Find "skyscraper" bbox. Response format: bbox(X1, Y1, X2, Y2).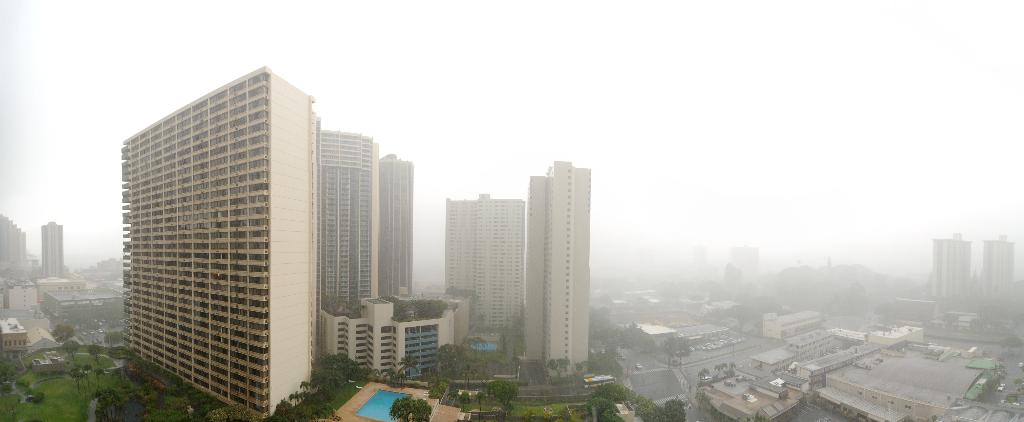
bbox(316, 124, 373, 324).
